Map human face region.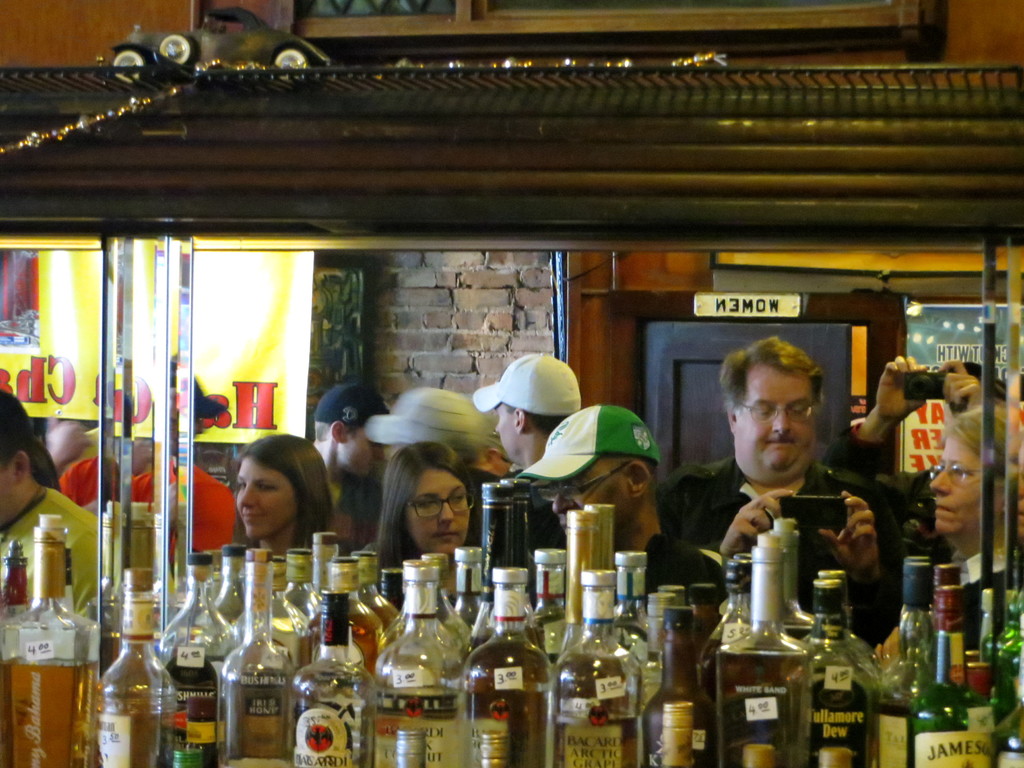
Mapped to {"left": 399, "top": 468, "right": 471, "bottom": 558}.
